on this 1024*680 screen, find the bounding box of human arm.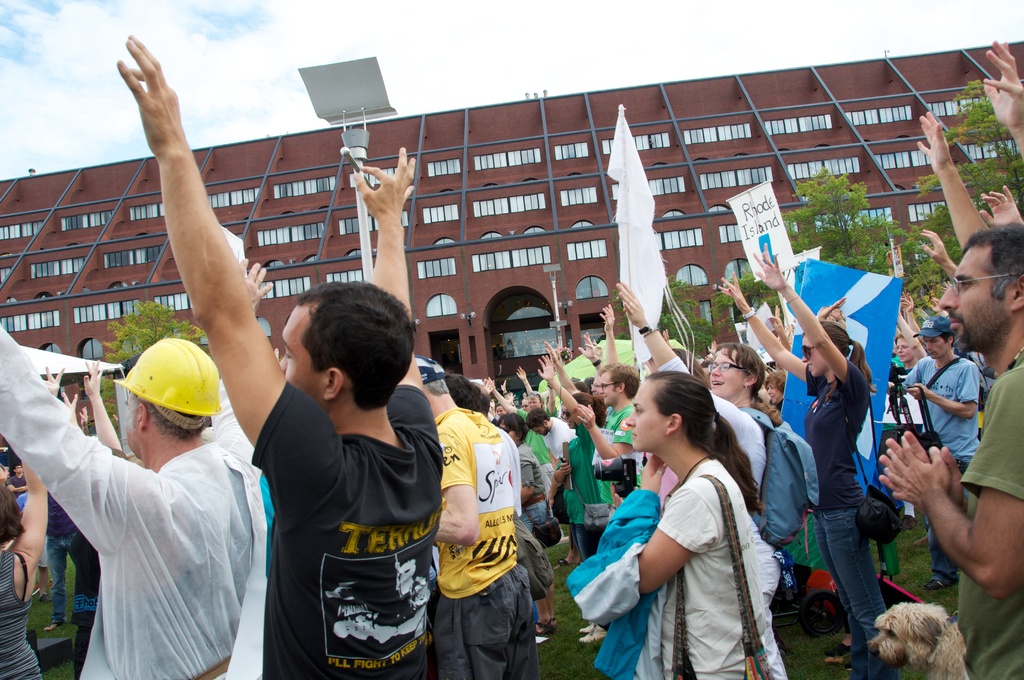
Bounding box: <region>746, 242, 860, 398</region>.
